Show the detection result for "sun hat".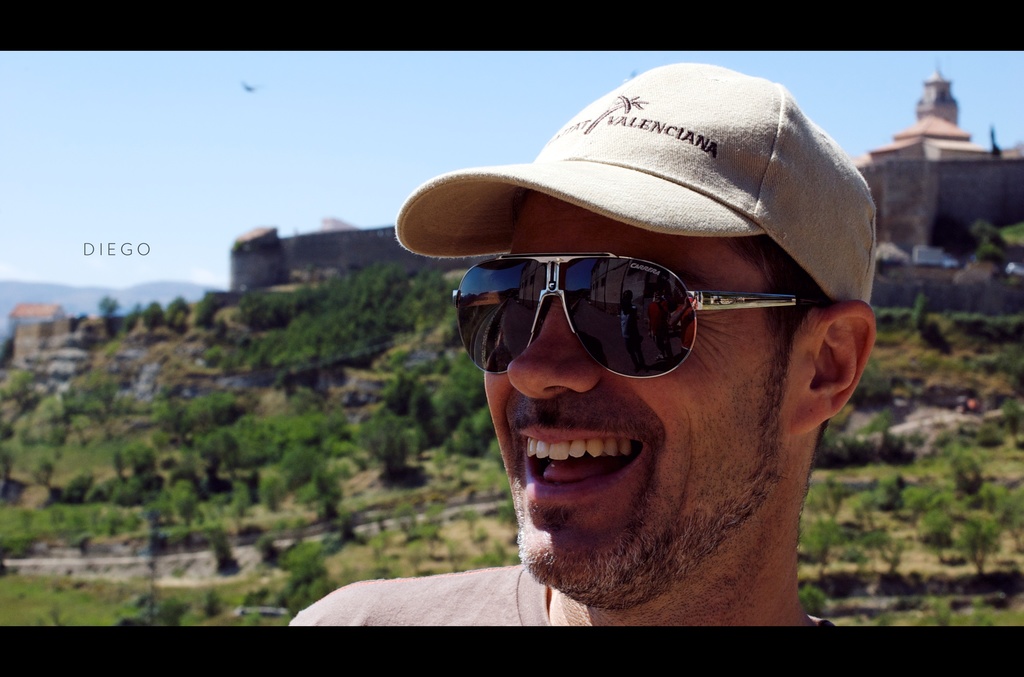
[left=393, top=56, right=873, bottom=300].
